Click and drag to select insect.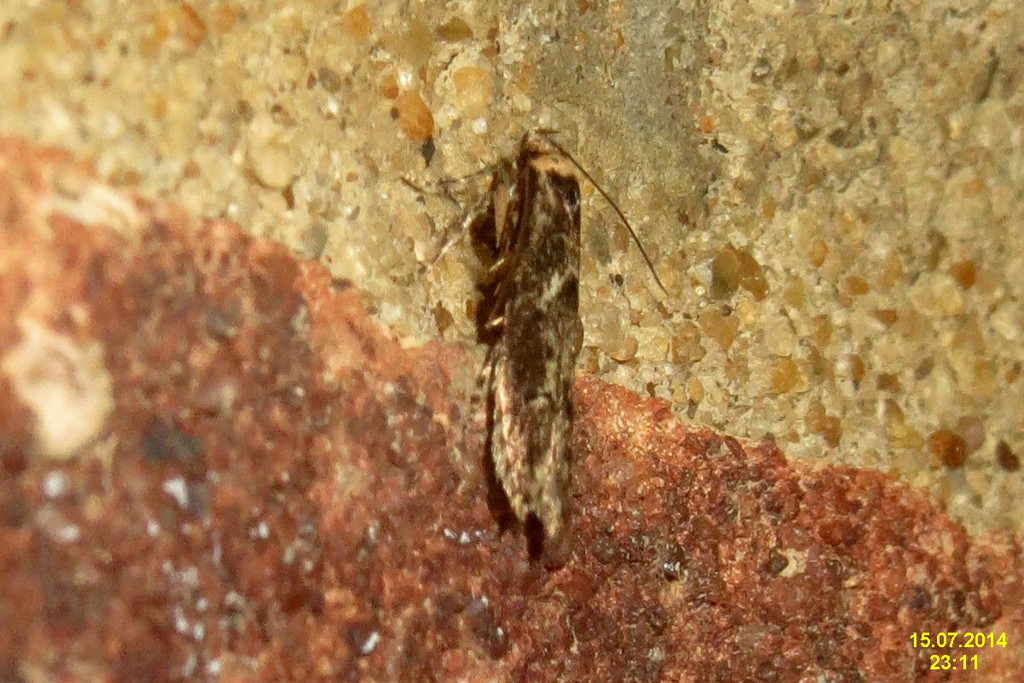
Selection: box(393, 119, 667, 558).
